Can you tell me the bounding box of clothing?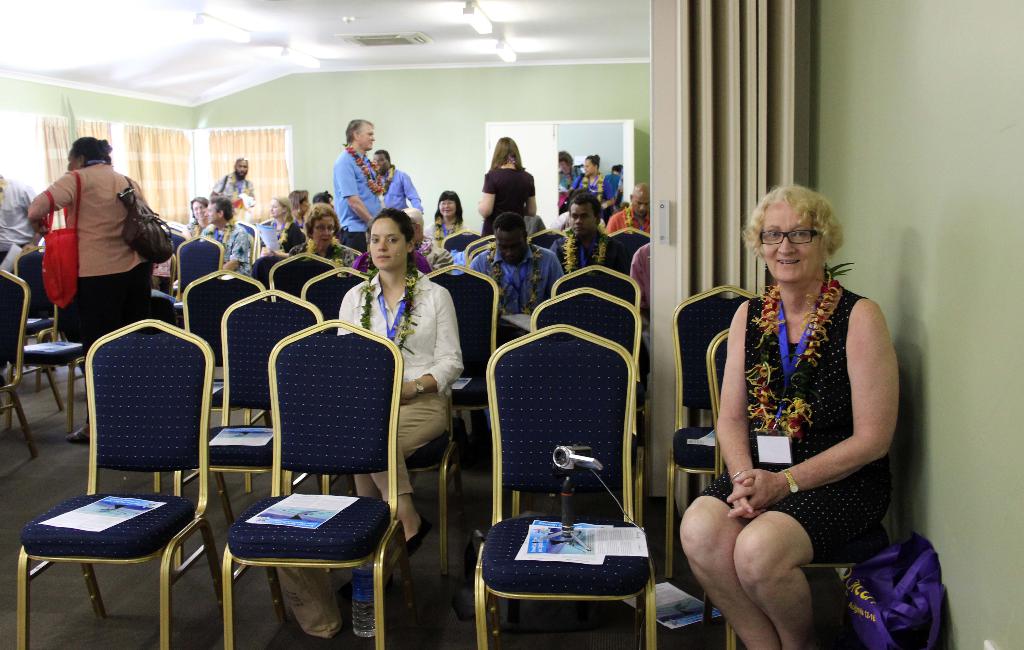
x1=0, y1=174, x2=39, y2=262.
